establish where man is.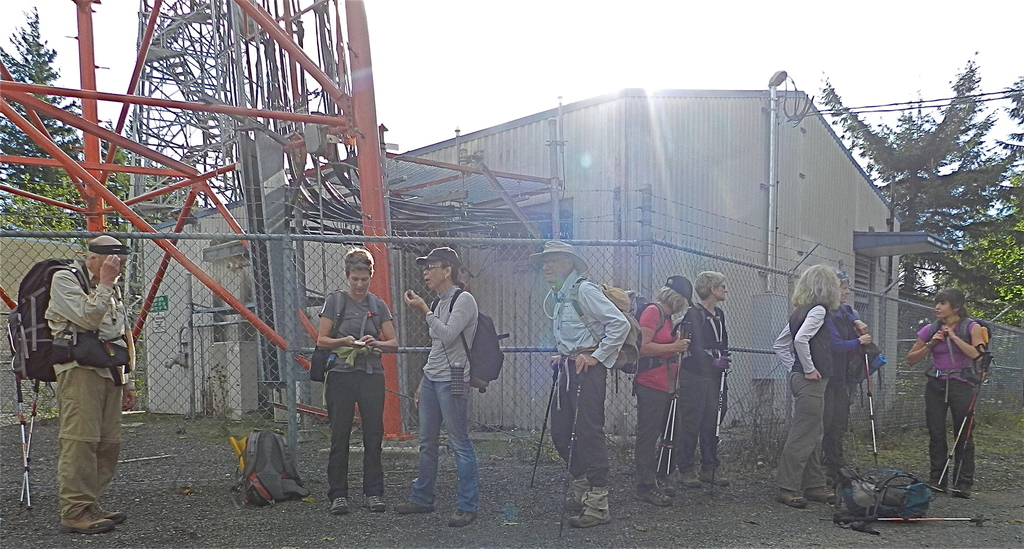
Established at 531:243:633:529.
